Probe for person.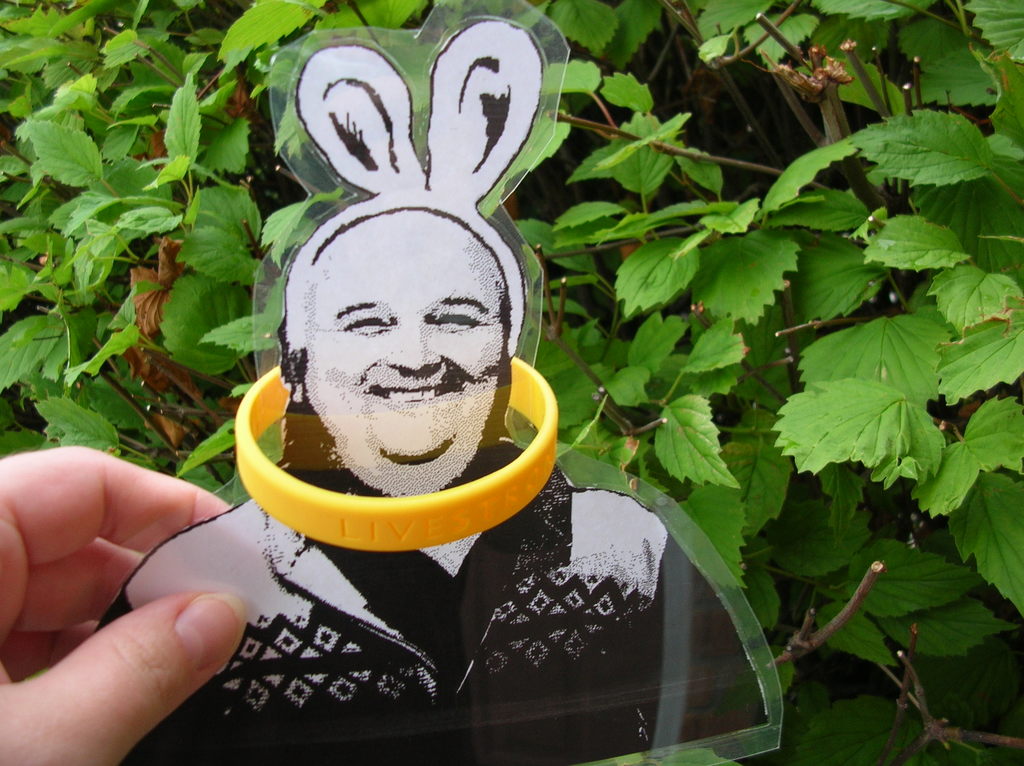
Probe result: [x1=1, y1=442, x2=243, y2=765].
